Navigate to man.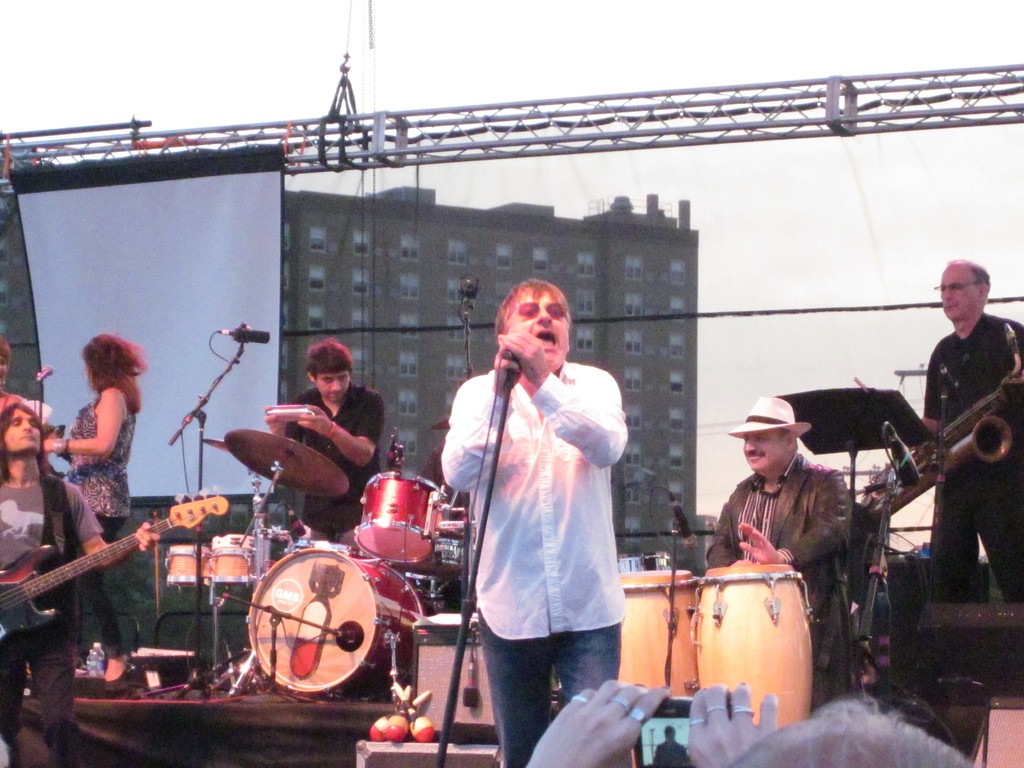
Navigation target: region(912, 262, 1023, 605).
